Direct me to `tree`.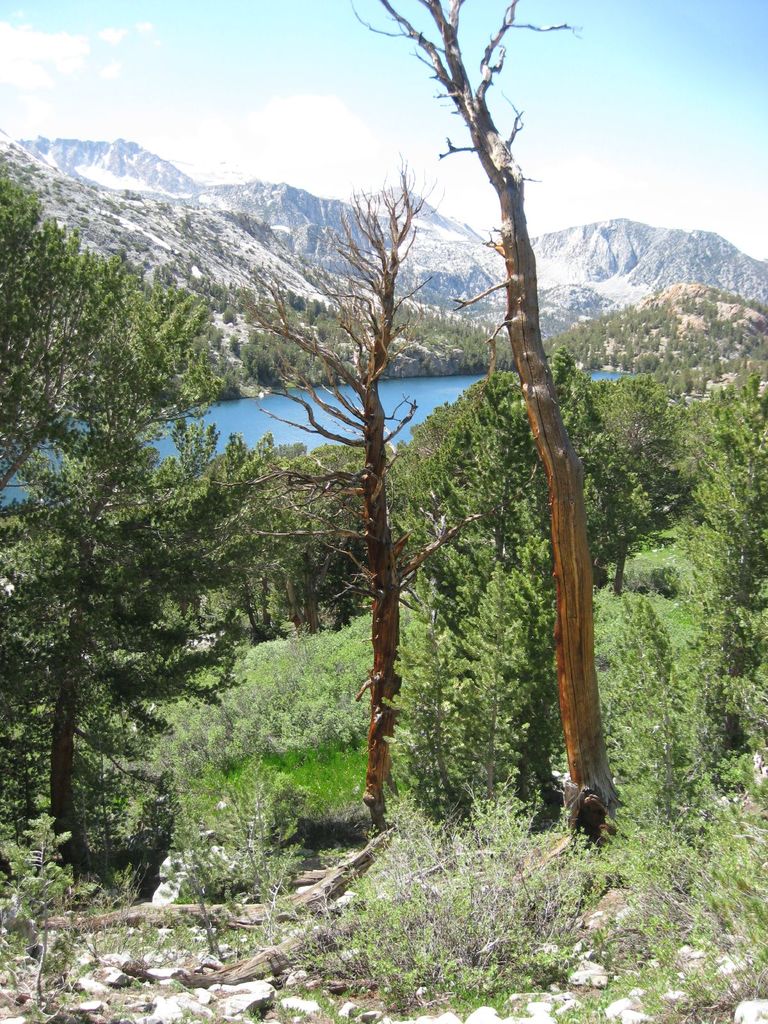
Direction: pyautogui.locateOnScreen(0, 419, 289, 884).
